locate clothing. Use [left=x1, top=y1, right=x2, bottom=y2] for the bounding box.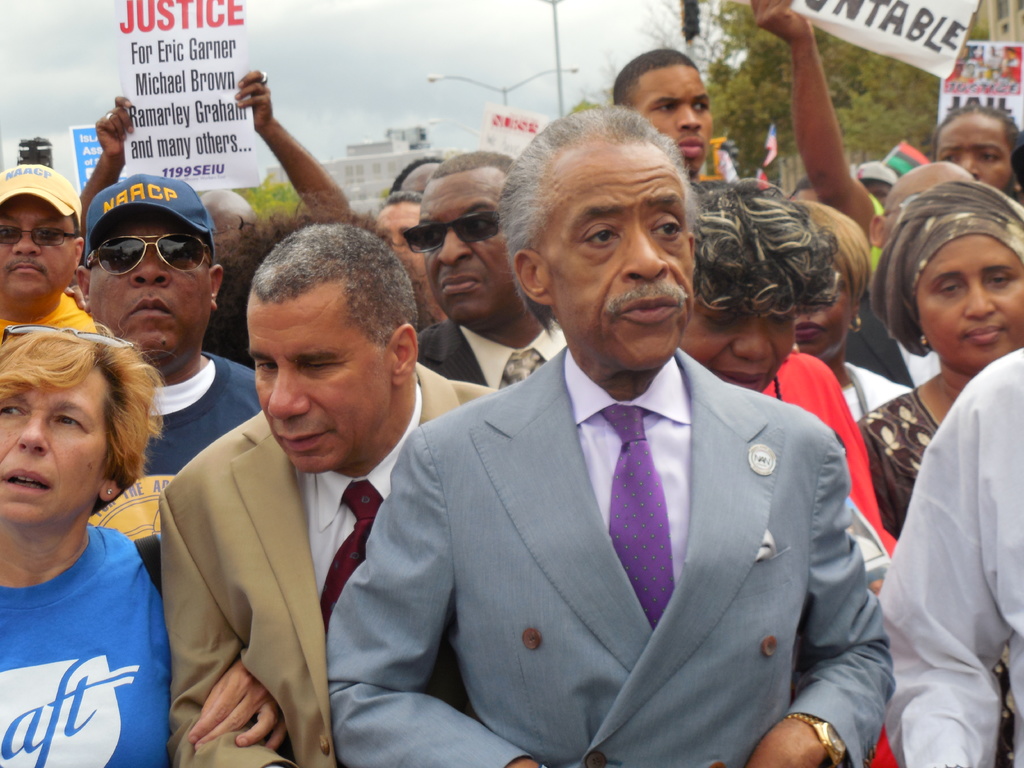
[left=173, top=388, right=493, bottom=767].
